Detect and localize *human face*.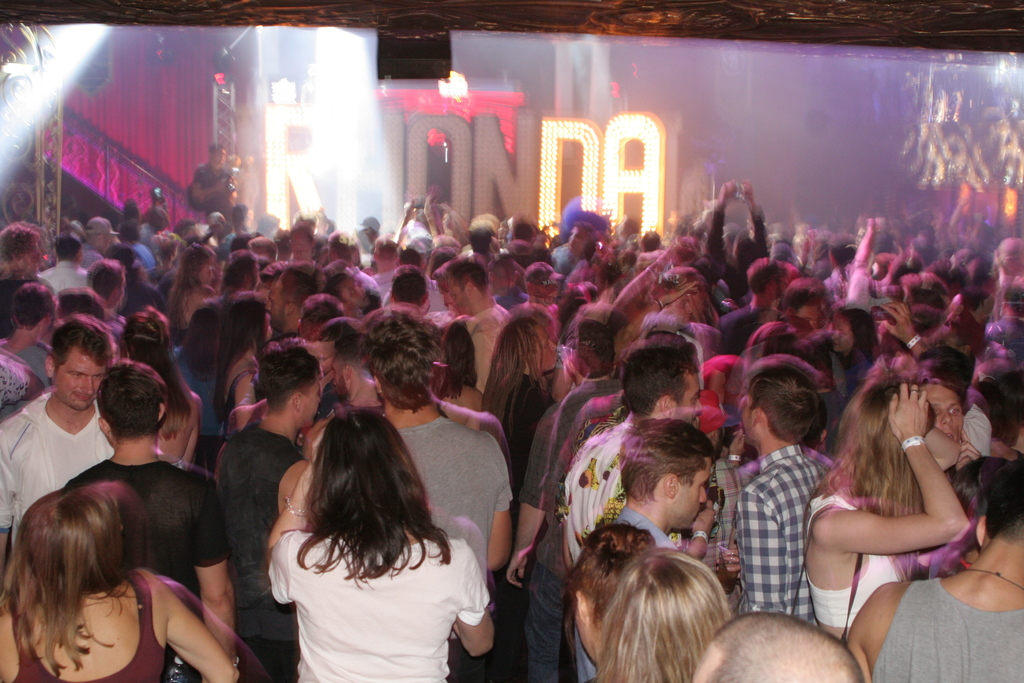
Localized at {"x1": 61, "y1": 349, "x2": 109, "y2": 411}.
